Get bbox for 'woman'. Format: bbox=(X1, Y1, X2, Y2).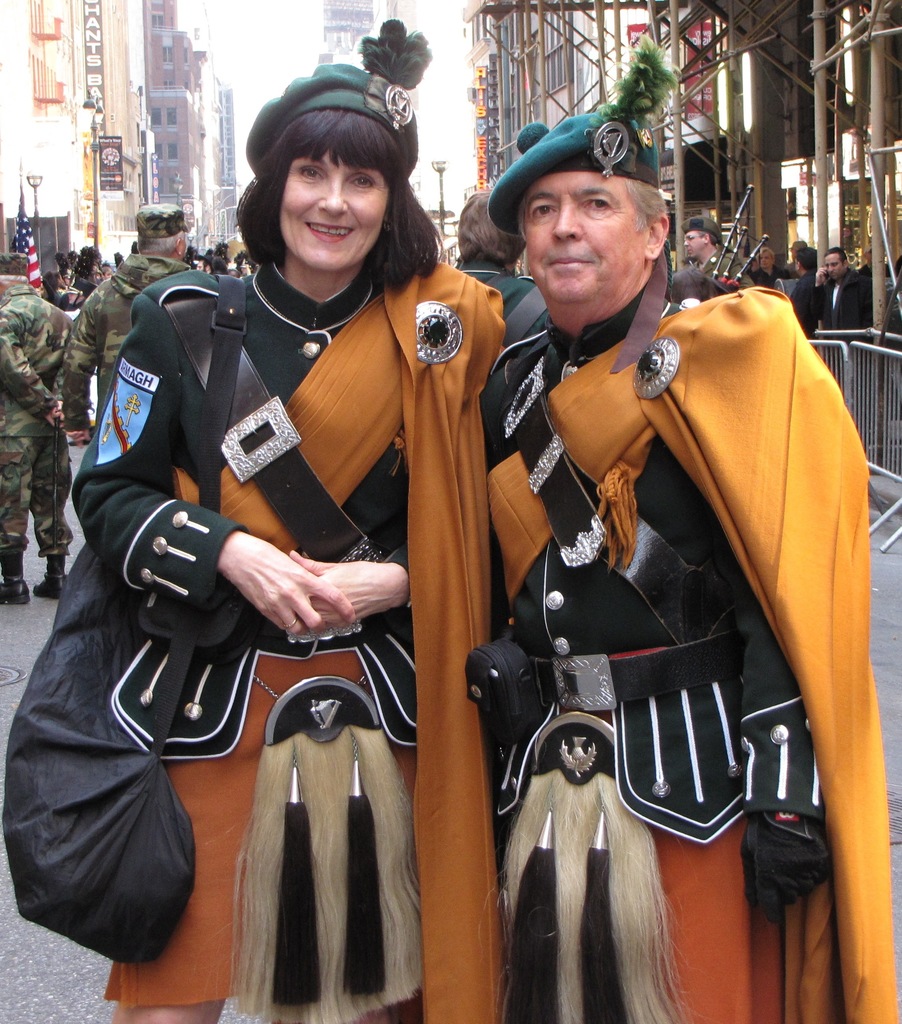
bbox=(60, 62, 504, 1023).
